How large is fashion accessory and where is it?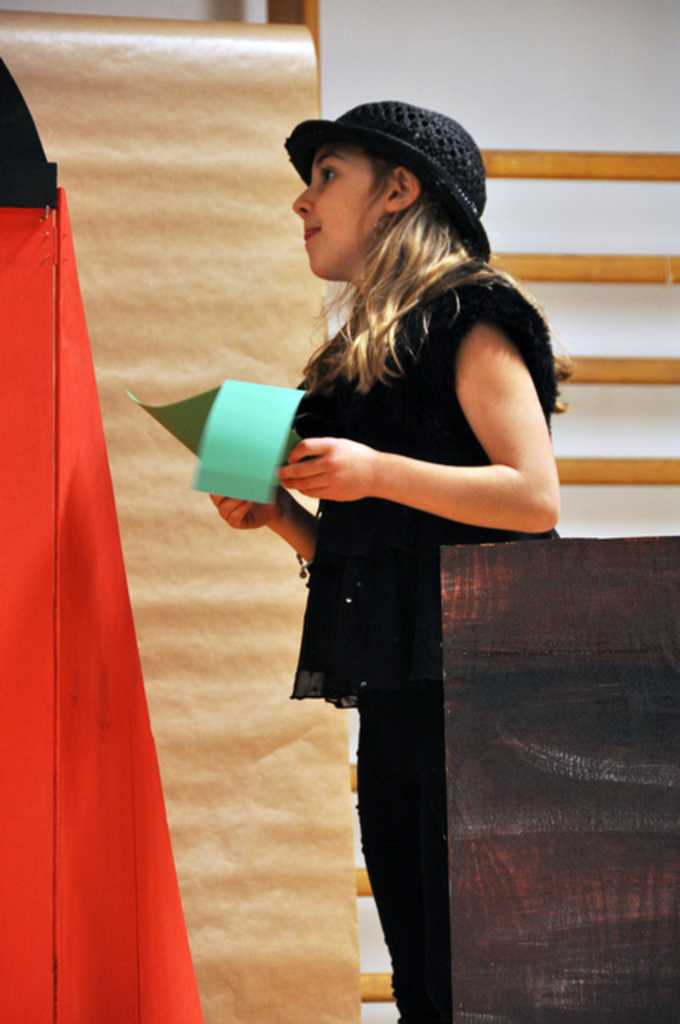
Bounding box: (left=283, top=98, right=493, bottom=264).
